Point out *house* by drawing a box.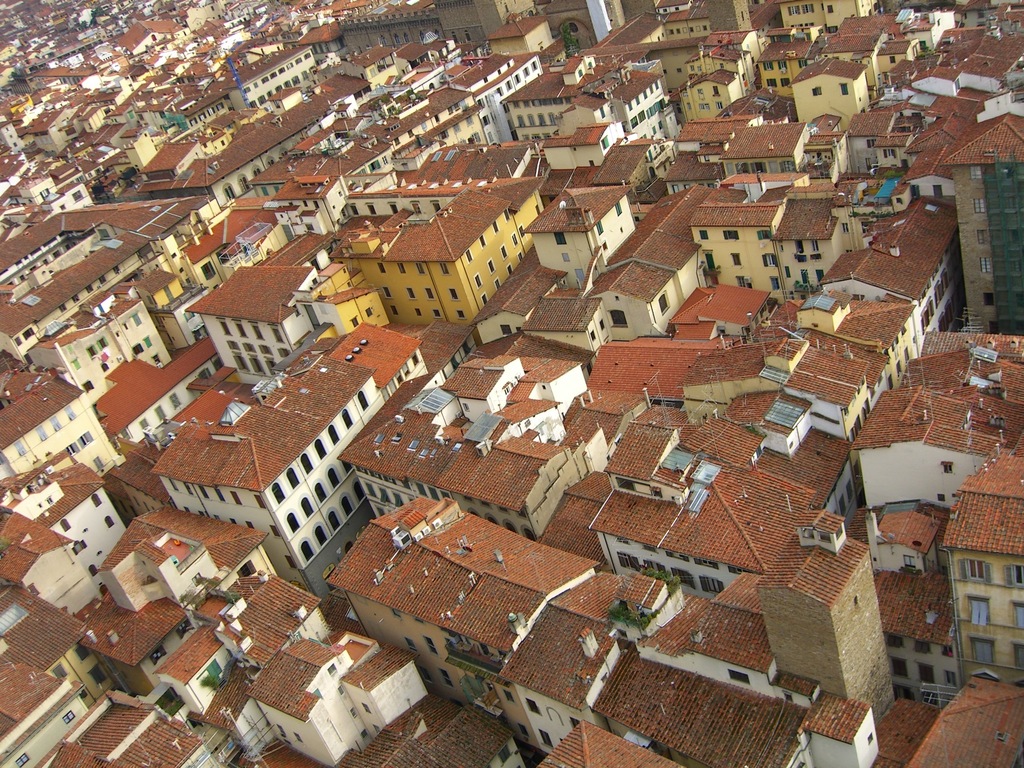
bbox(71, 101, 138, 147).
